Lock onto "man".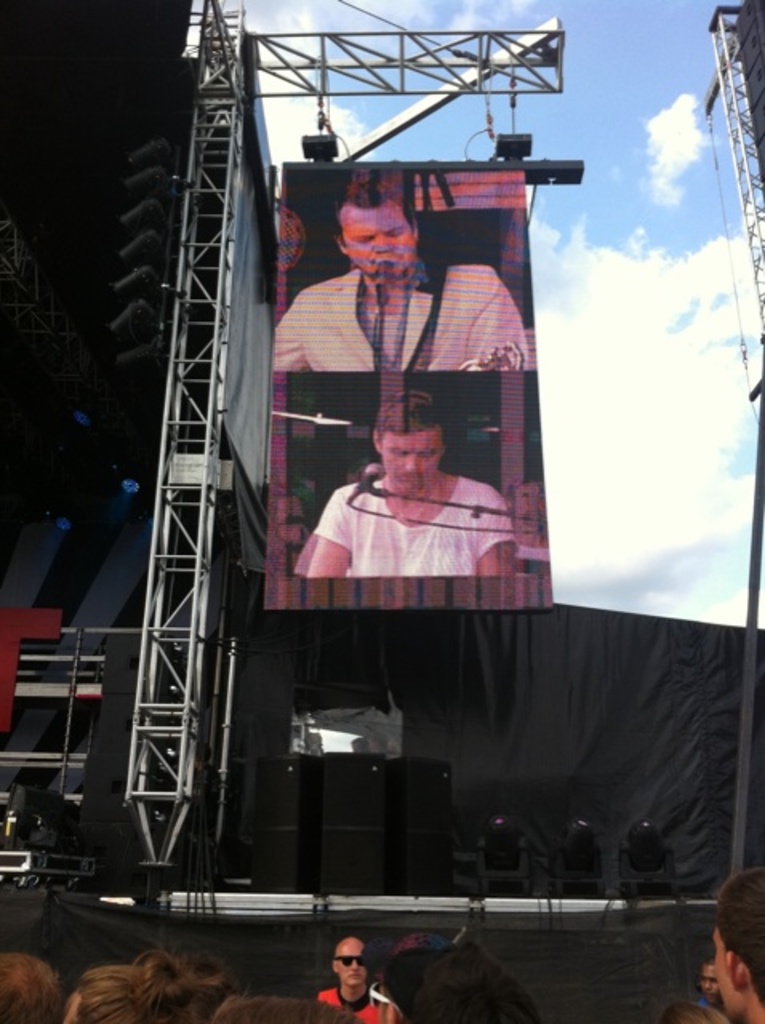
Locked: {"left": 719, "top": 867, "right": 763, "bottom": 1022}.
